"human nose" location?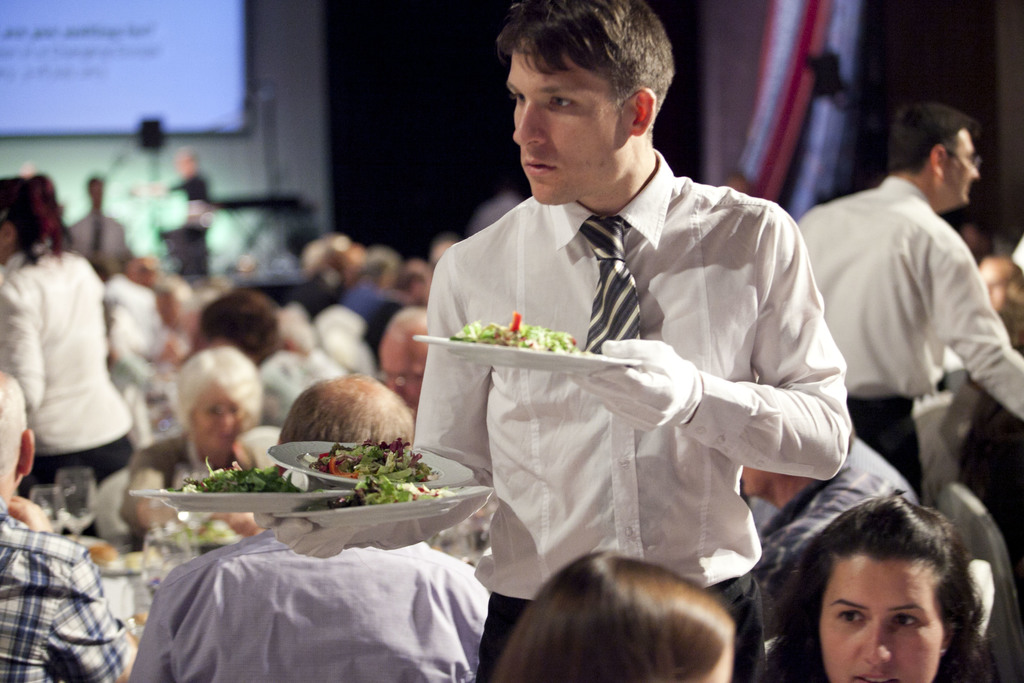
BBox(214, 414, 236, 425)
